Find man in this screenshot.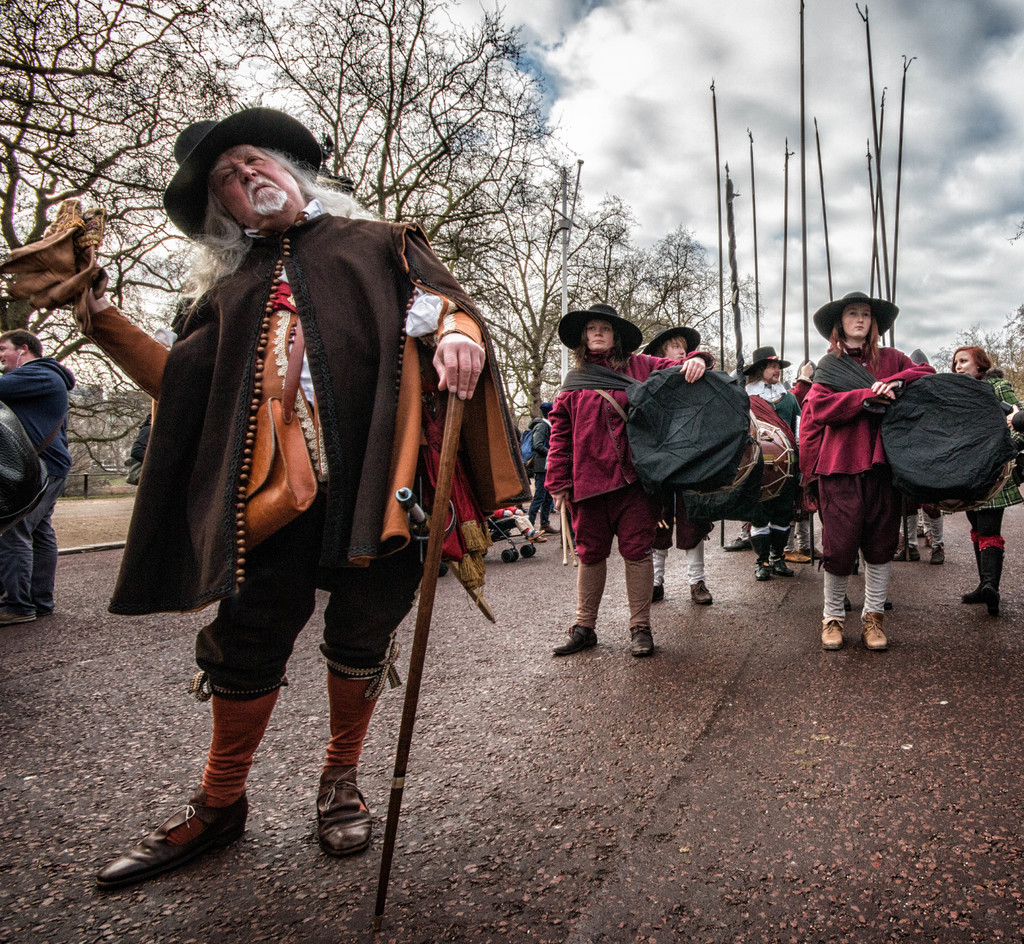
The bounding box for man is (x1=106, y1=109, x2=477, y2=854).
